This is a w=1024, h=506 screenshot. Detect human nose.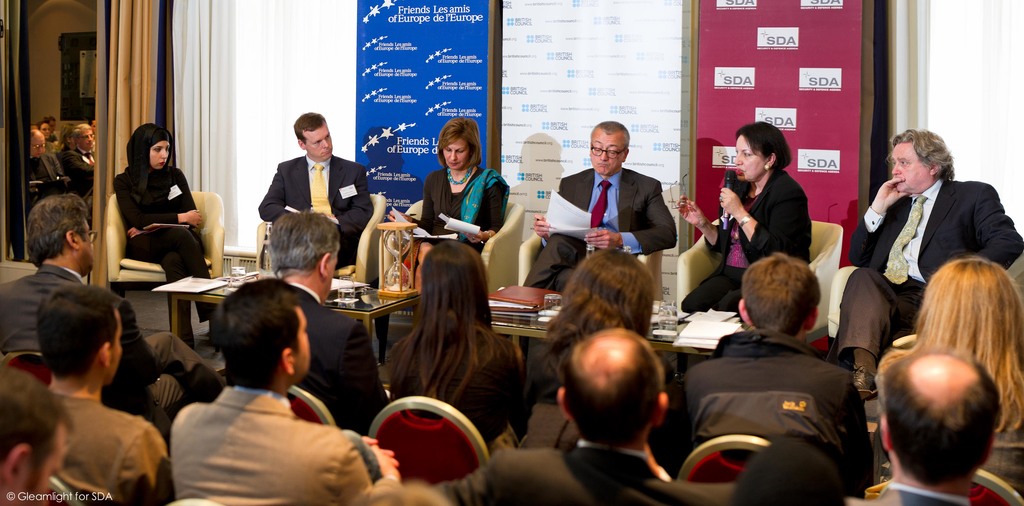
<box>162,151,170,159</box>.
